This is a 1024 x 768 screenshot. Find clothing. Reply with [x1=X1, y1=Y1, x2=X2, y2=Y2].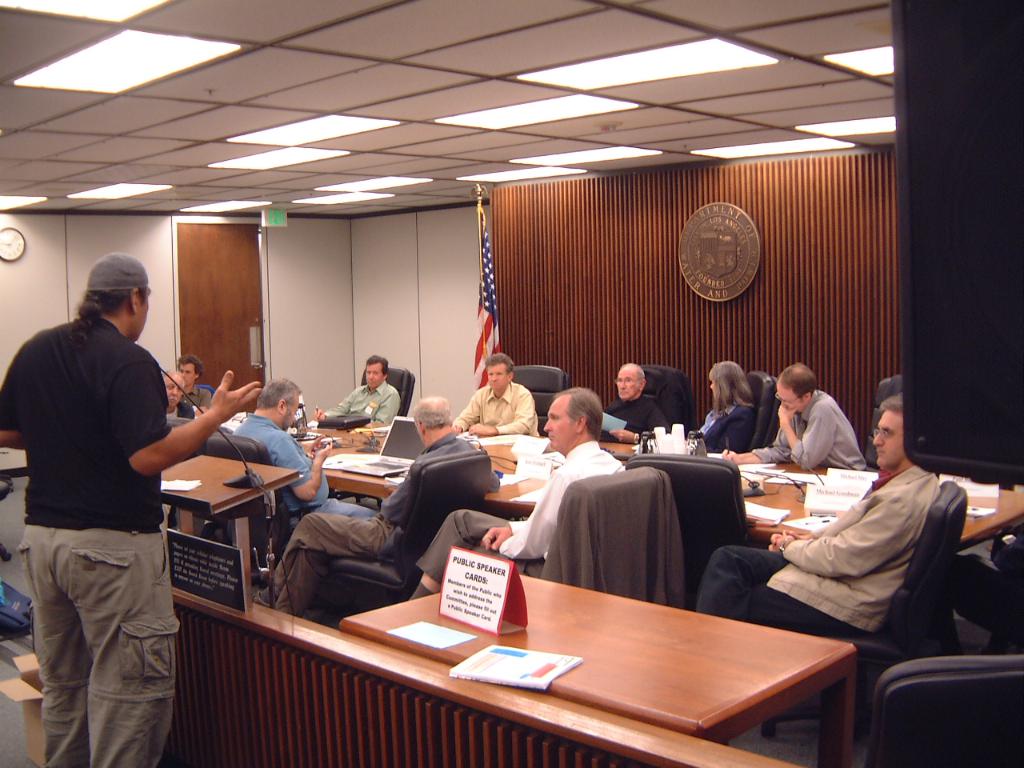
[x1=454, y1=384, x2=538, y2=432].
